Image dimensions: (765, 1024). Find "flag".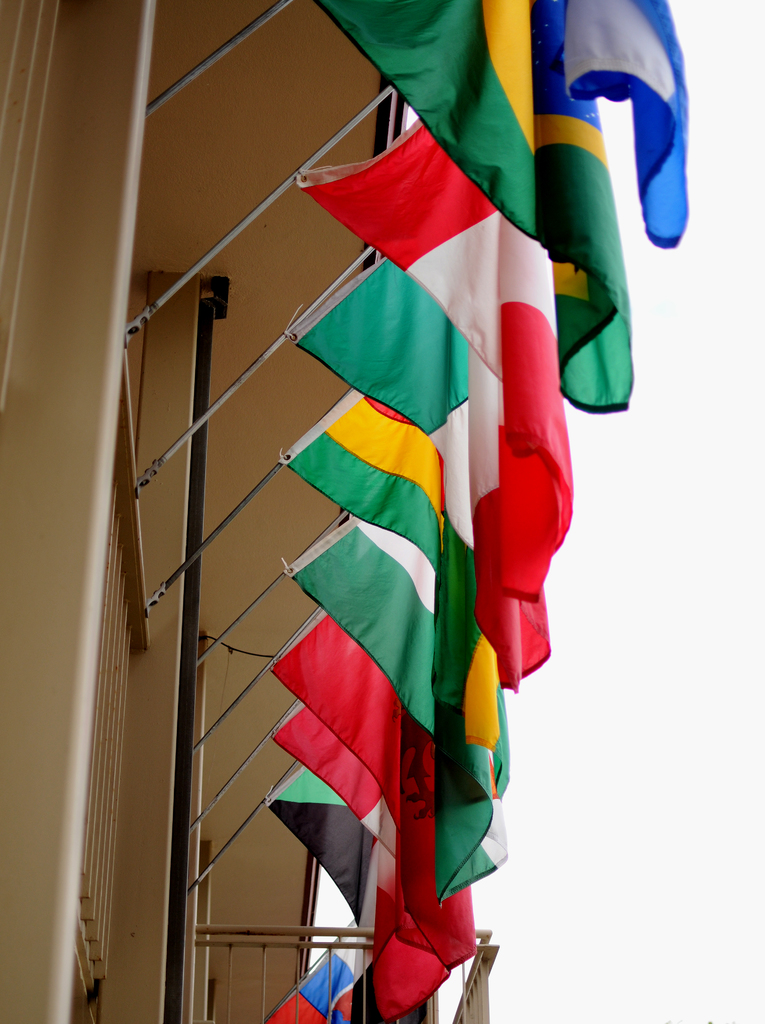
bbox=[251, 935, 354, 1023].
